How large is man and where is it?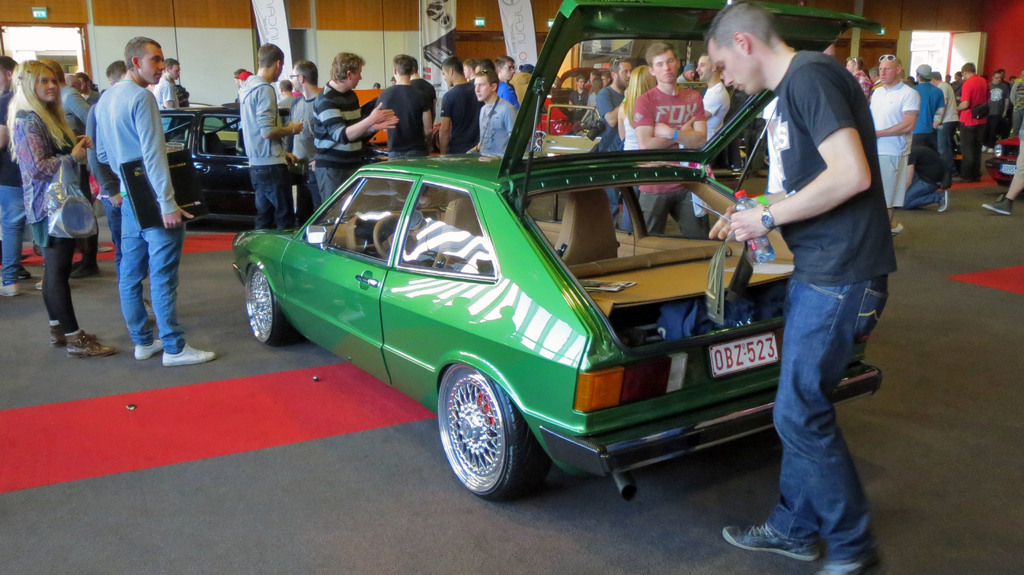
Bounding box: x1=998, y1=69, x2=1011, y2=117.
